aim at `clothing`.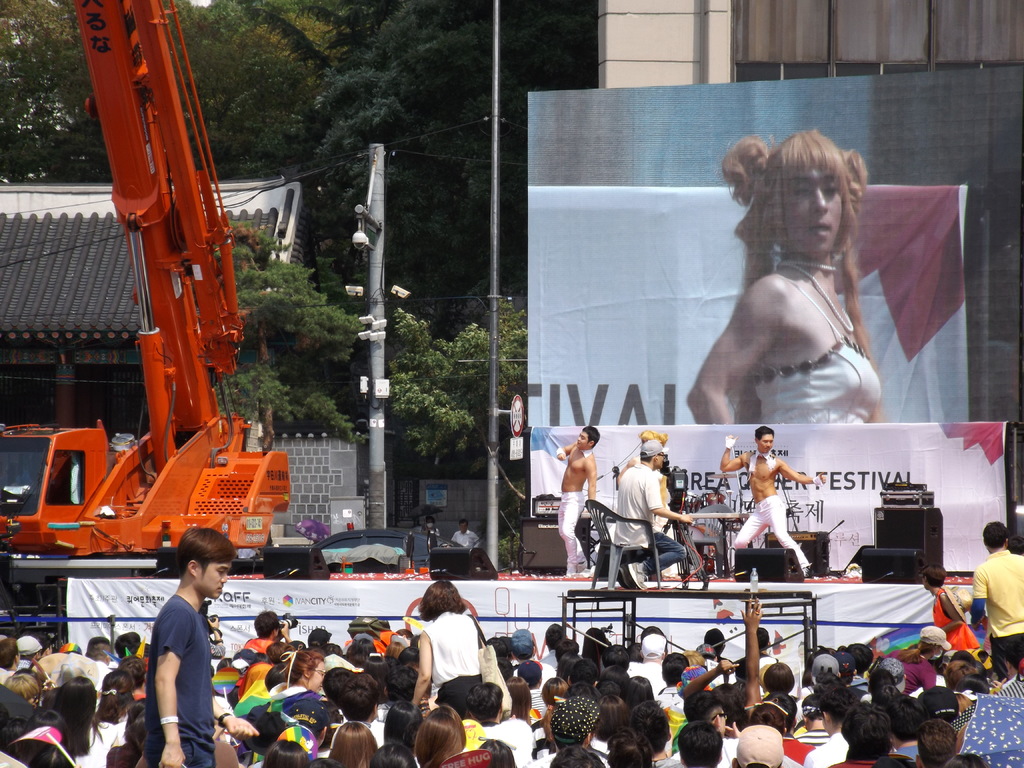
Aimed at (549,491,593,577).
